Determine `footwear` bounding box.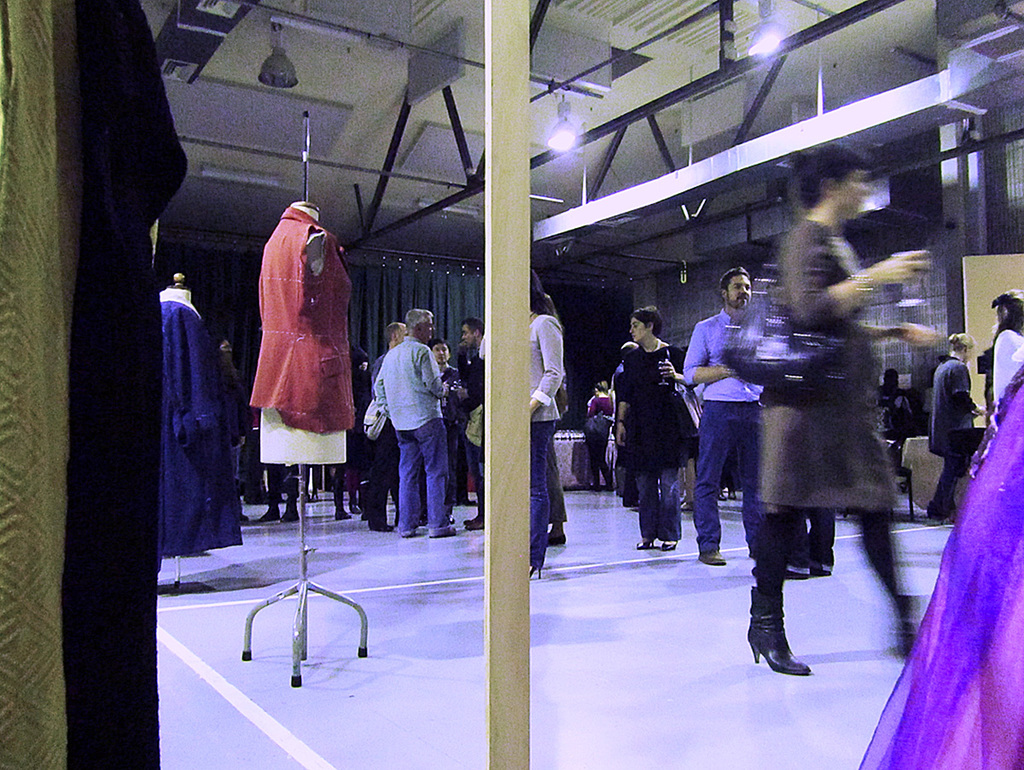
Determined: (590, 484, 614, 493).
